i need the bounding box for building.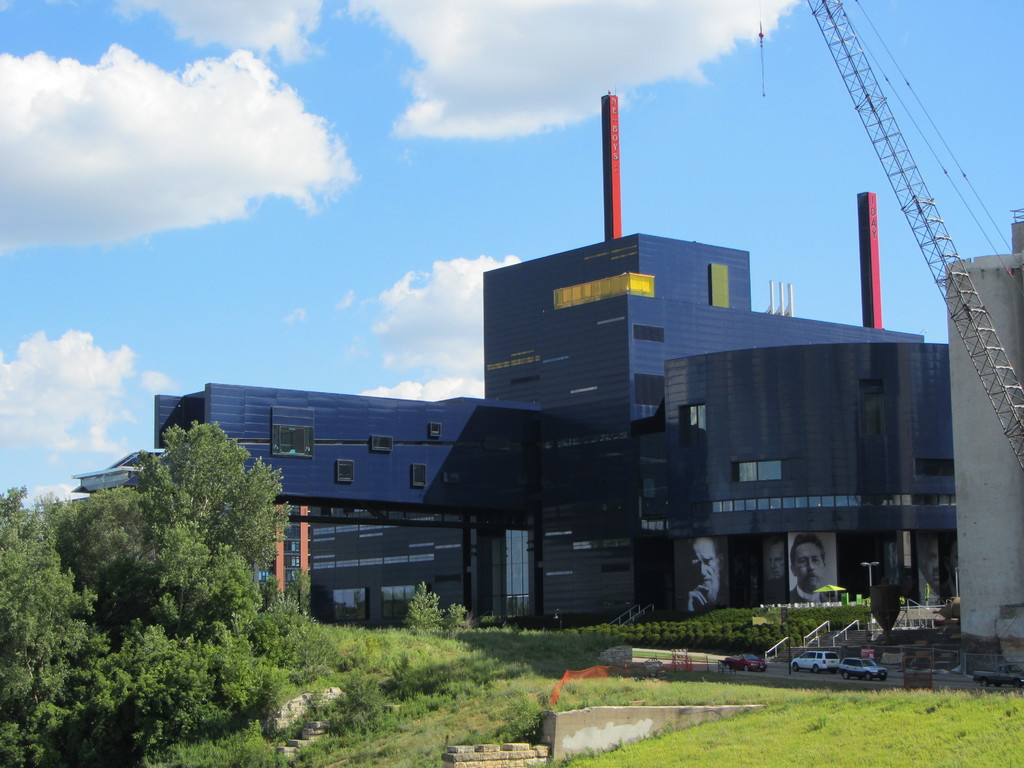
Here it is: crop(72, 90, 956, 628).
